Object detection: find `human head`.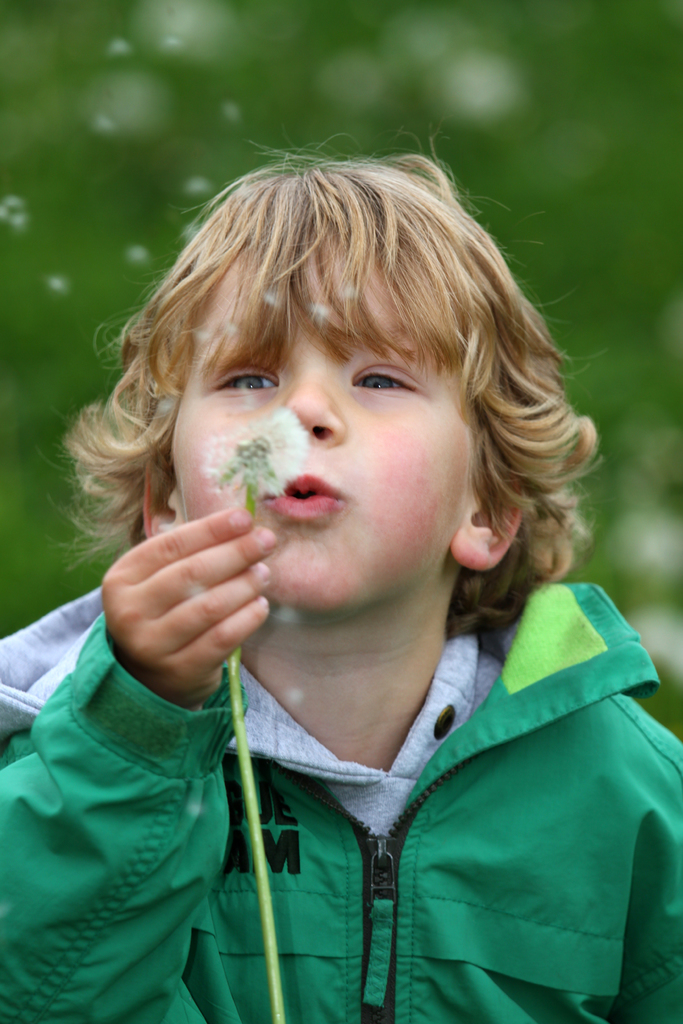
l=57, t=145, r=601, b=615.
